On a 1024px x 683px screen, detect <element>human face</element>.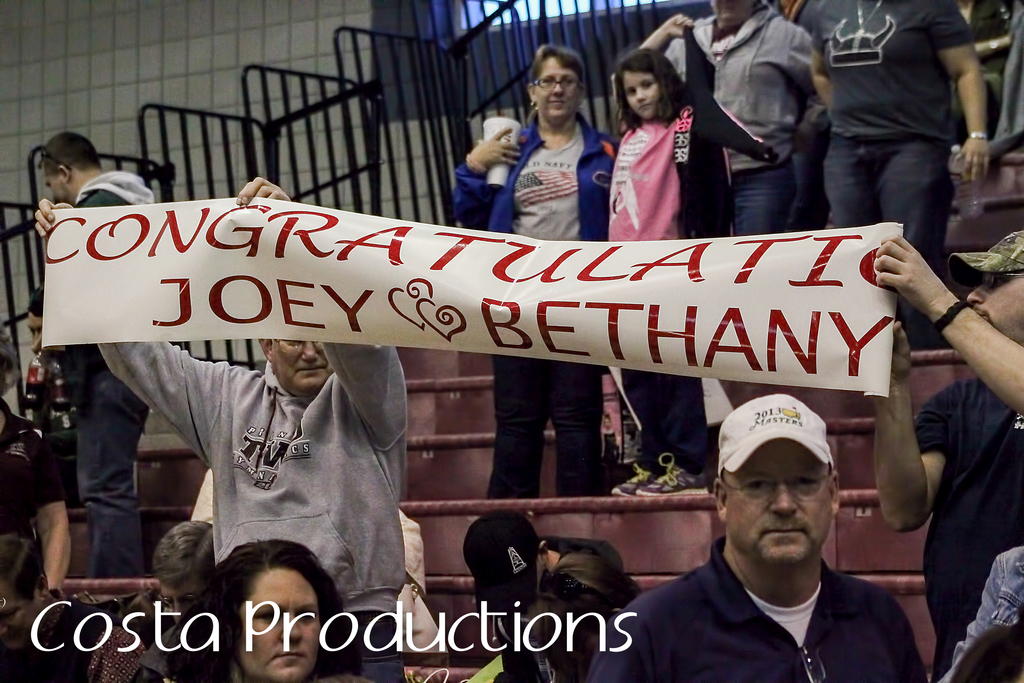
<bbox>539, 54, 580, 120</bbox>.
